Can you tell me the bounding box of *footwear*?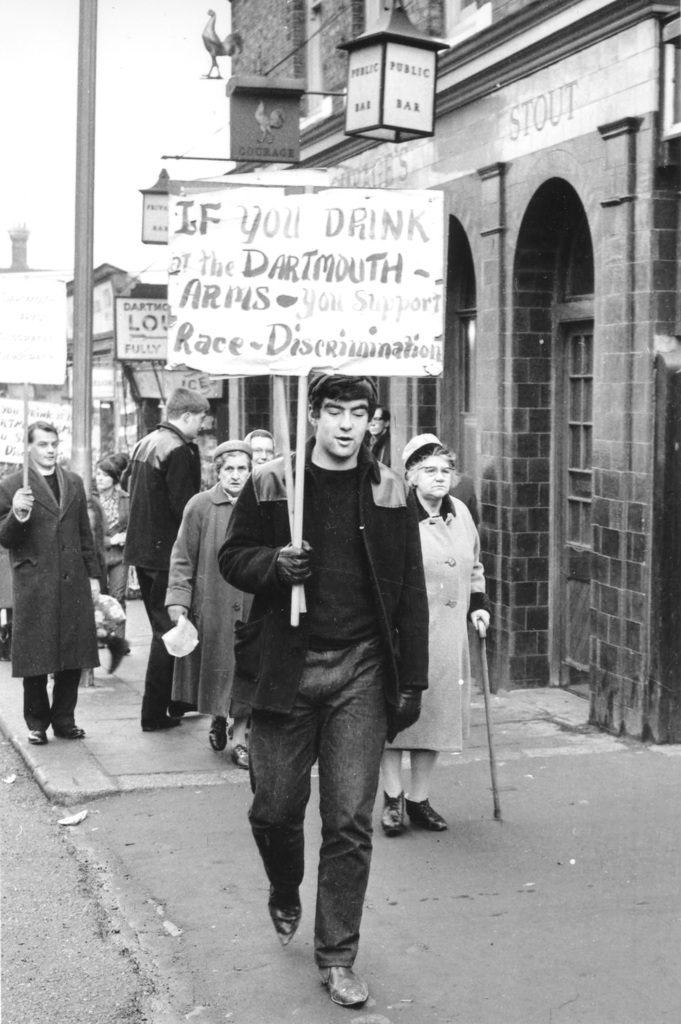
[142, 715, 183, 731].
